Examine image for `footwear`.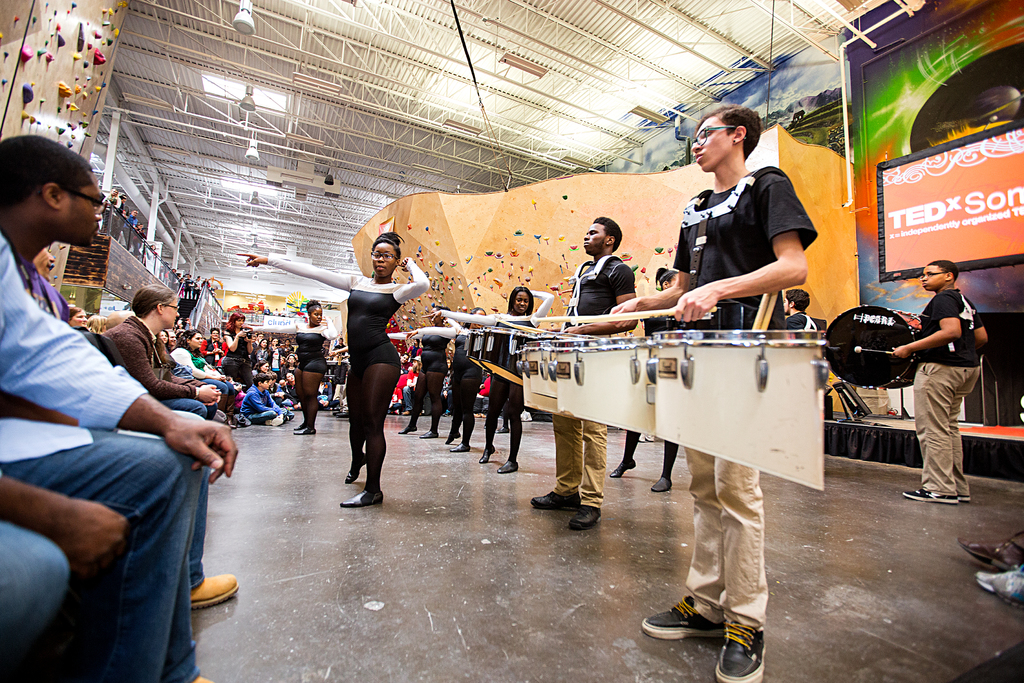
Examination result: (x1=973, y1=566, x2=1023, y2=605).
